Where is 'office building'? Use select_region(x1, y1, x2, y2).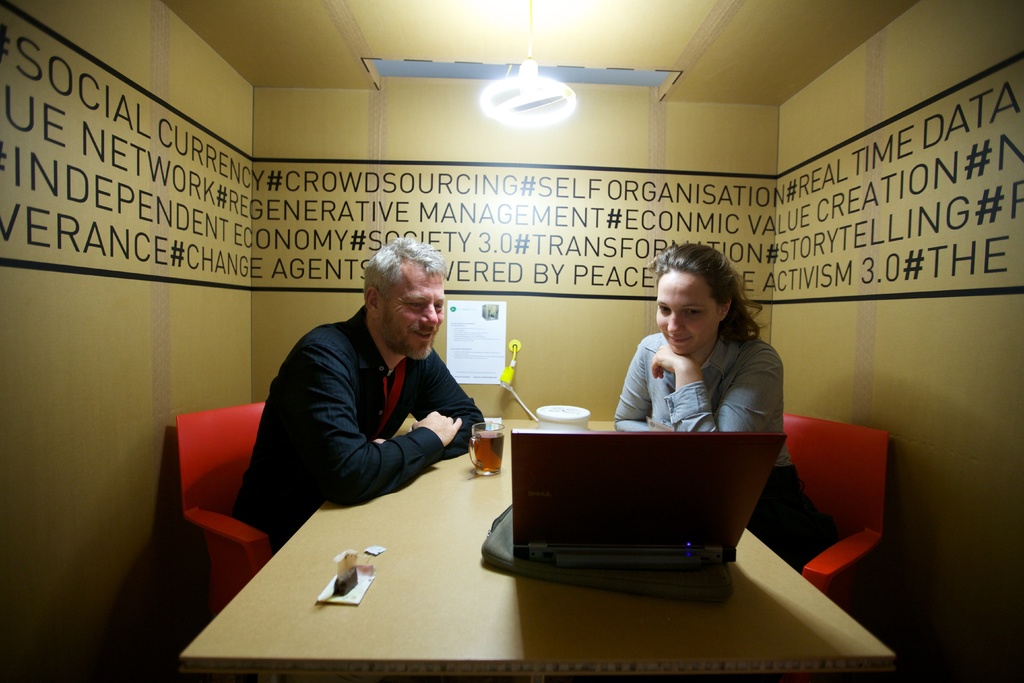
select_region(95, 21, 951, 682).
